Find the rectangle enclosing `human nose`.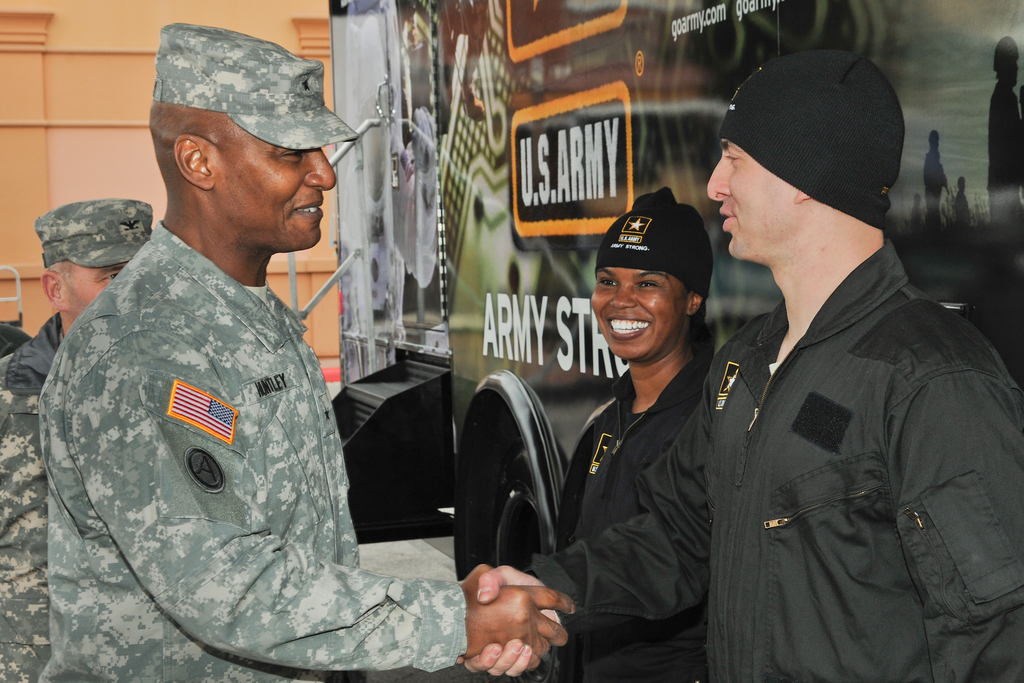
(706, 157, 730, 201).
